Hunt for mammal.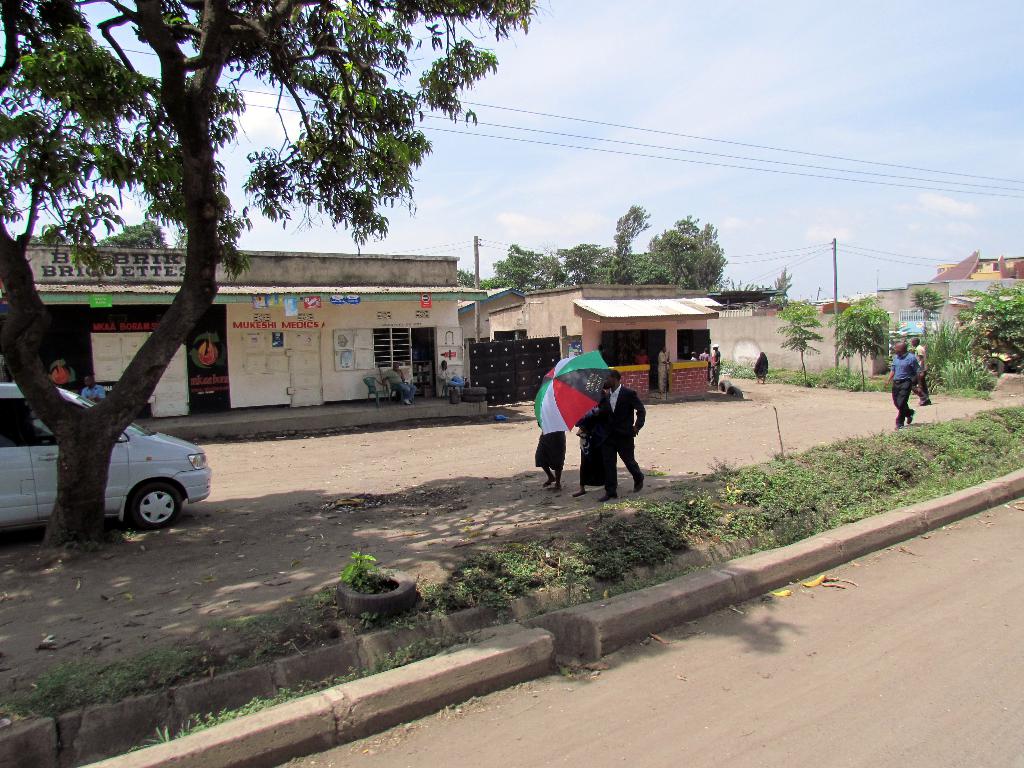
Hunted down at <bbox>655, 346, 670, 393</bbox>.
